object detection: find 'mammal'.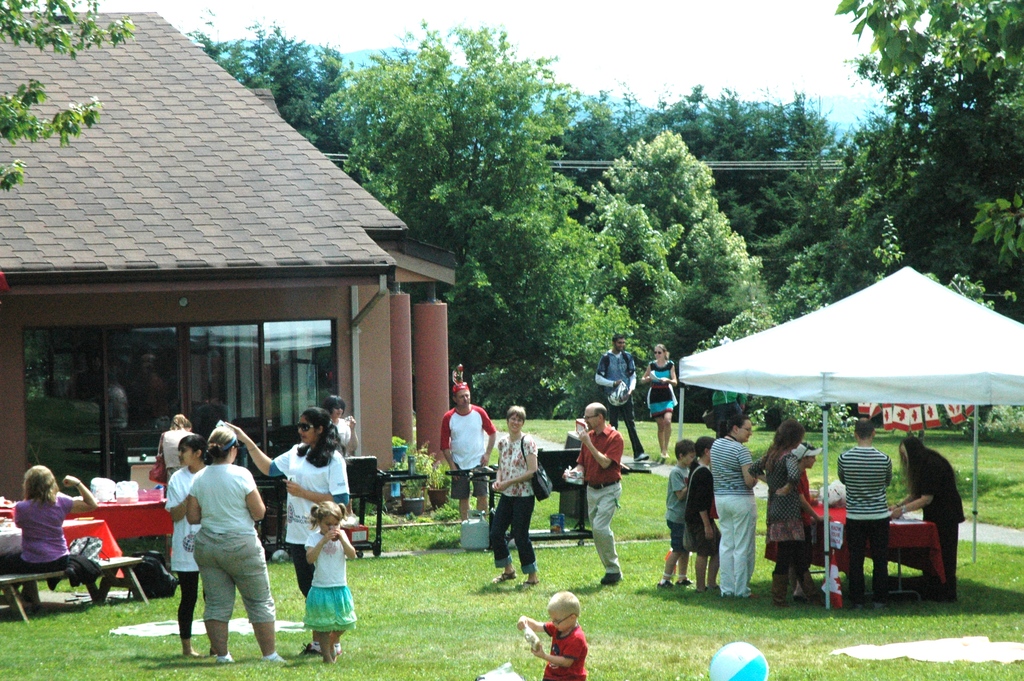
{"left": 703, "top": 384, "right": 746, "bottom": 437}.
